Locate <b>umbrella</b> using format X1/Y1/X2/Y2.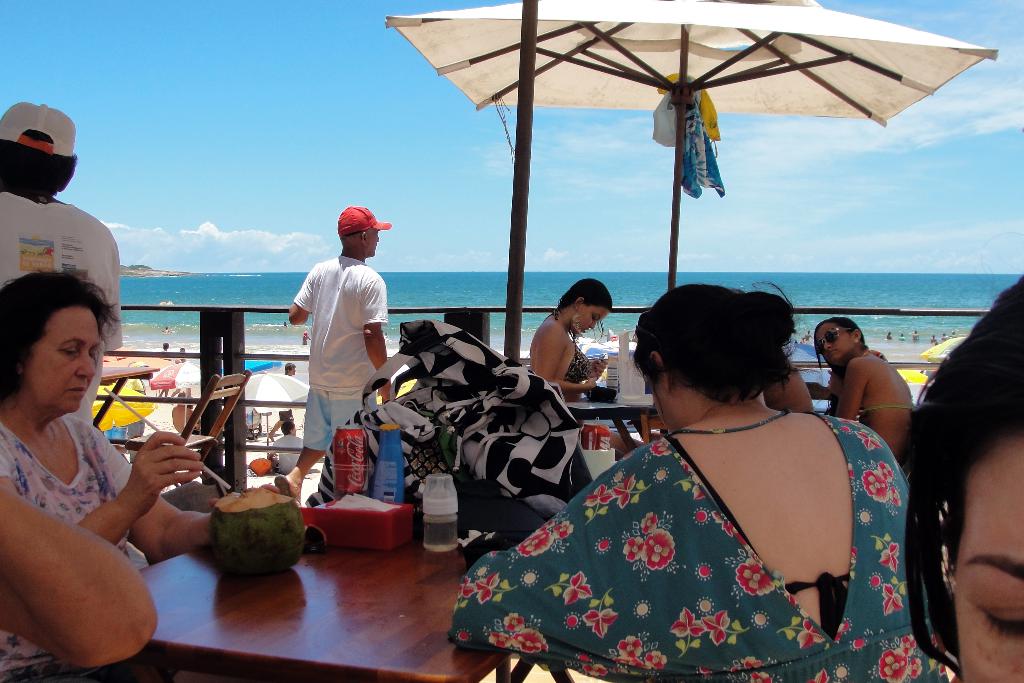
386/0/1003/288.
